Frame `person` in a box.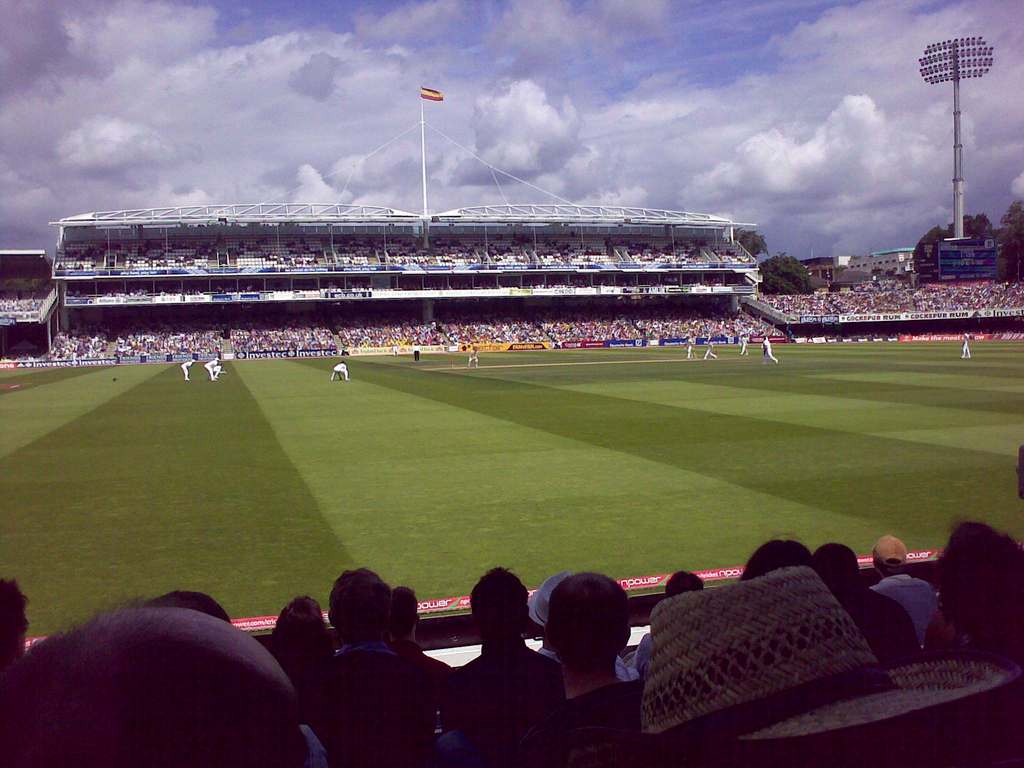
(698, 337, 716, 360).
